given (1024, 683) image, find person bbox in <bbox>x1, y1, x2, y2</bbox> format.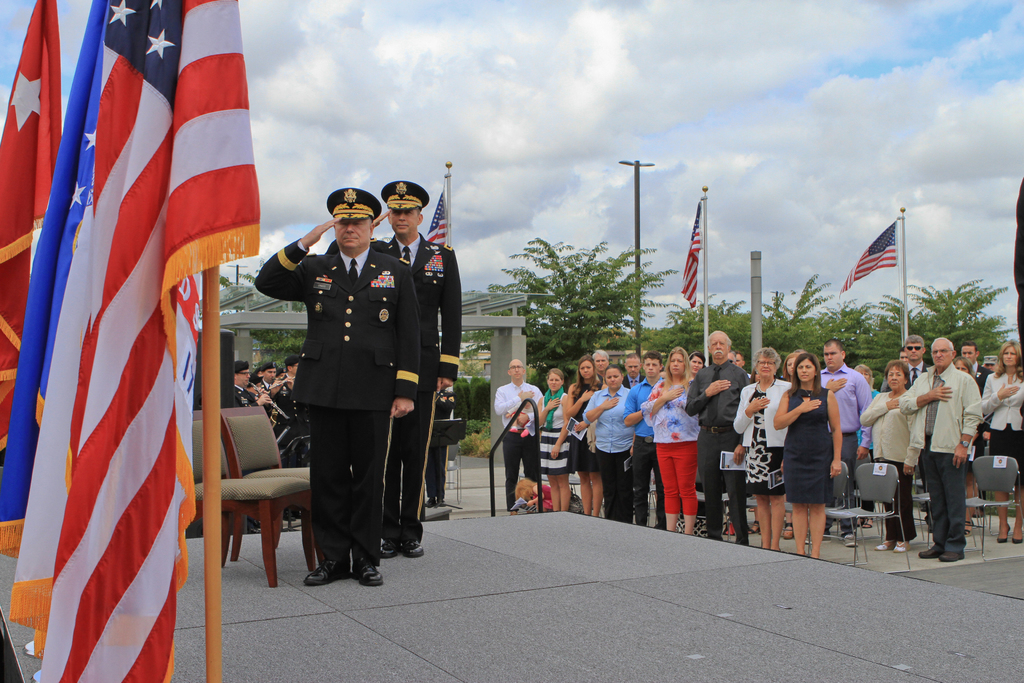
<bbox>620, 350, 643, 388</bbox>.
